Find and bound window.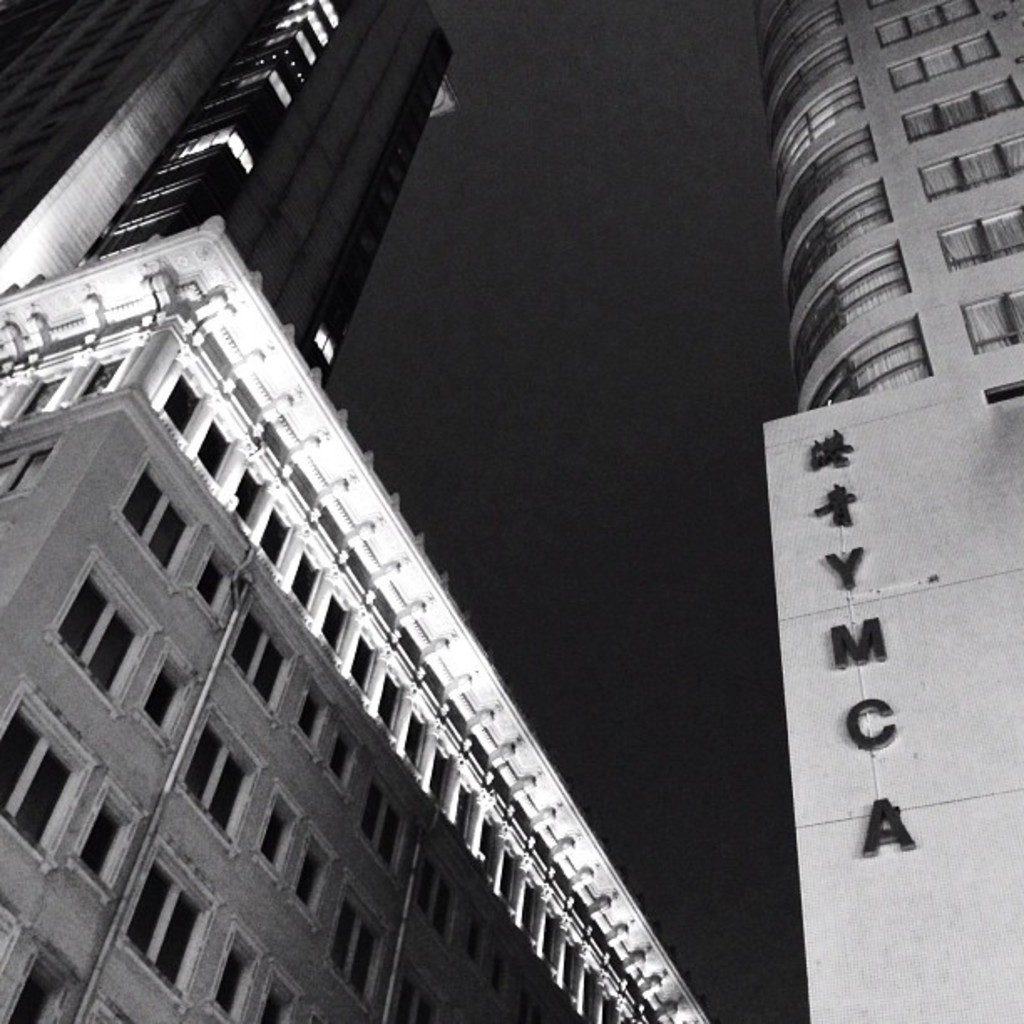
Bound: crop(110, 460, 192, 591).
